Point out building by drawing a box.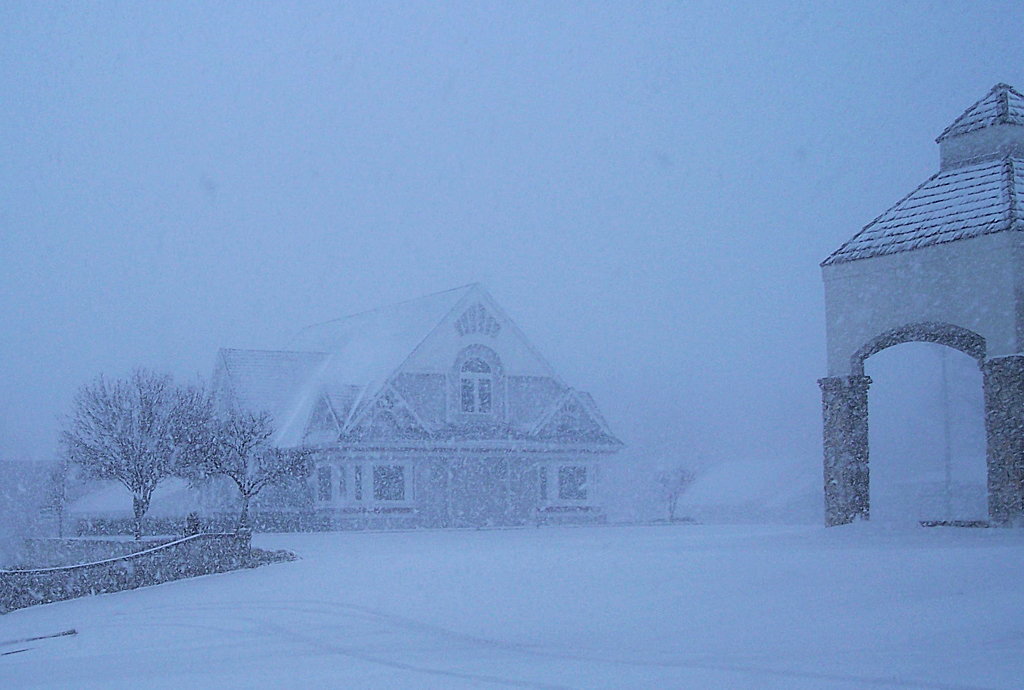
[822, 82, 1023, 526].
